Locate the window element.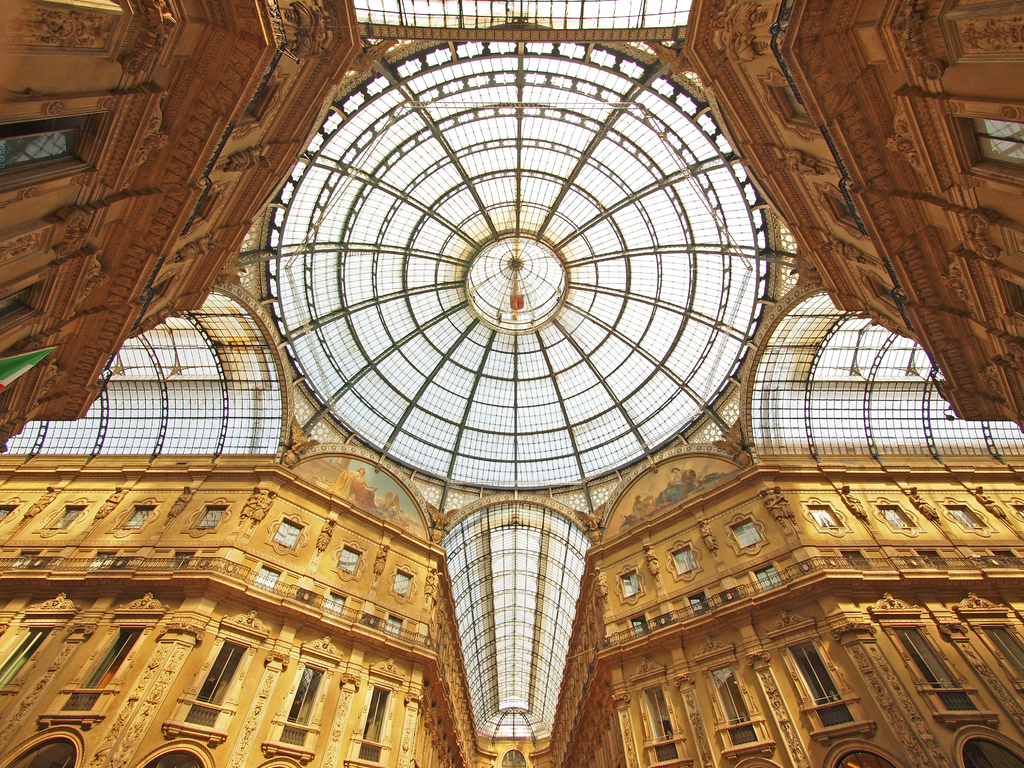
Element bbox: <box>346,679,400,767</box>.
